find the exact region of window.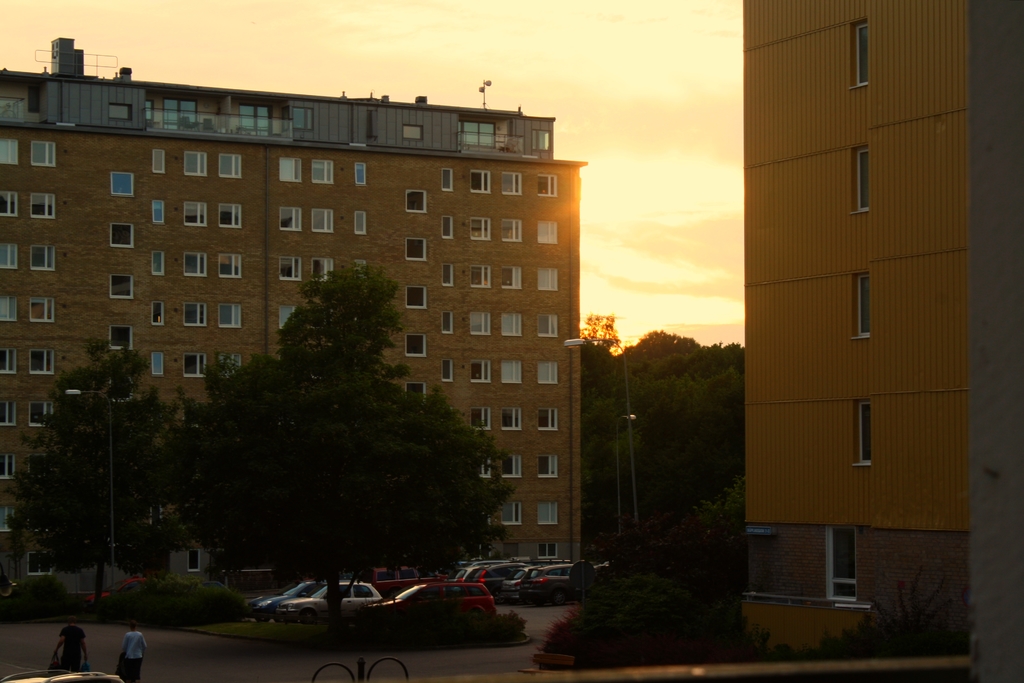
Exact region: {"x1": 151, "y1": 351, "x2": 163, "y2": 376}.
